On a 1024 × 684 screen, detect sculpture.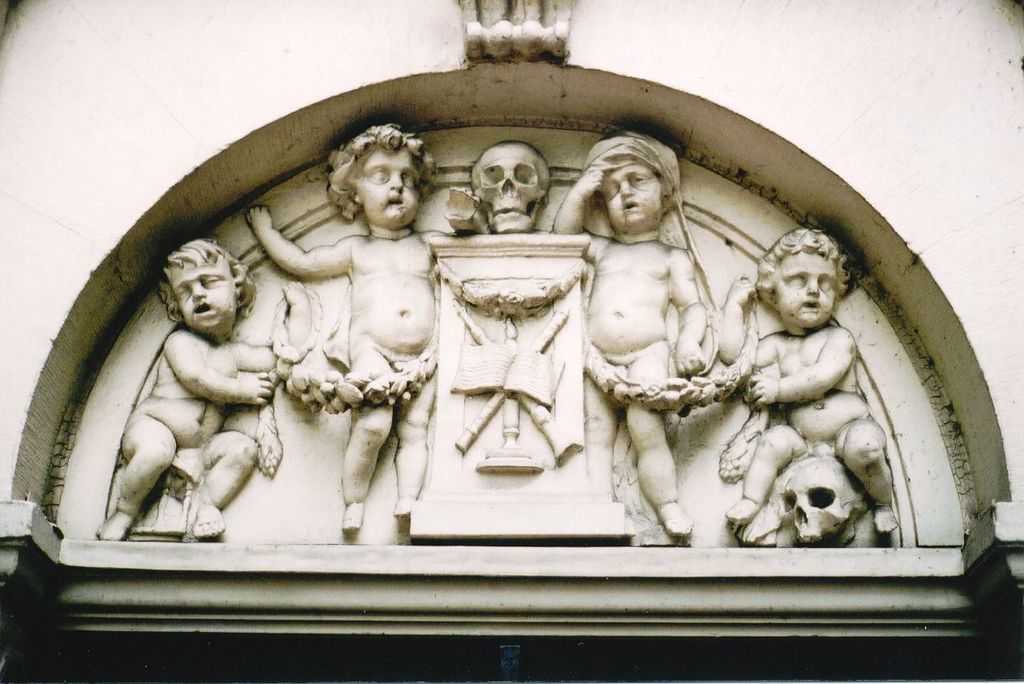
(x1=244, y1=124, x2=451, y2=532).
